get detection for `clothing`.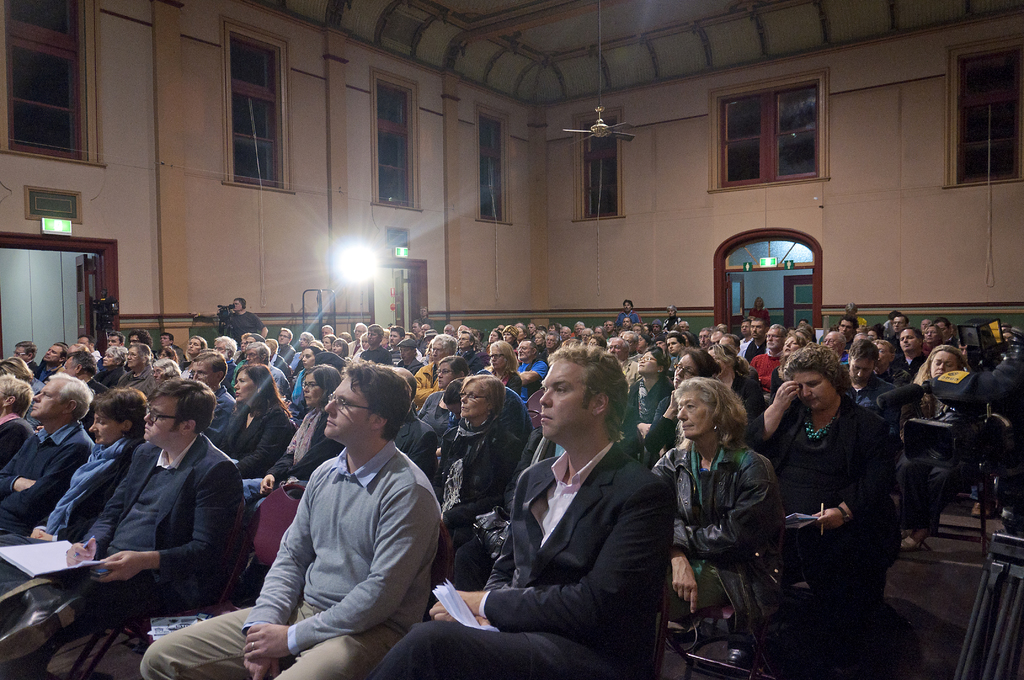
Detection: left=615, top=311, right=644, bottom=324.
